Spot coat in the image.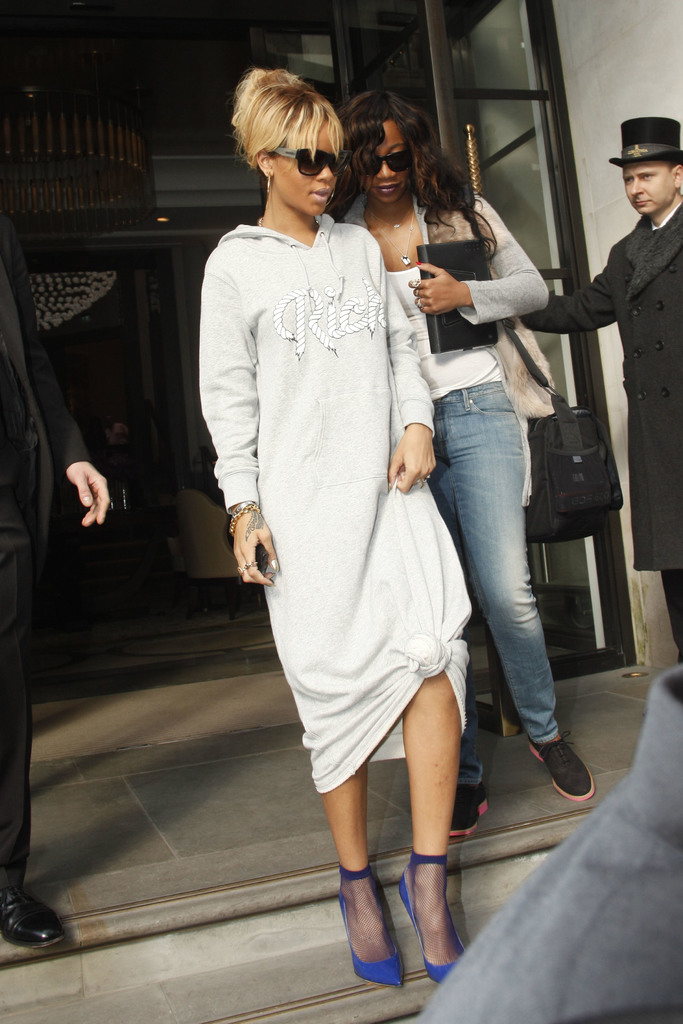
coat found at <region>337, 192, 550, 499</region>.
